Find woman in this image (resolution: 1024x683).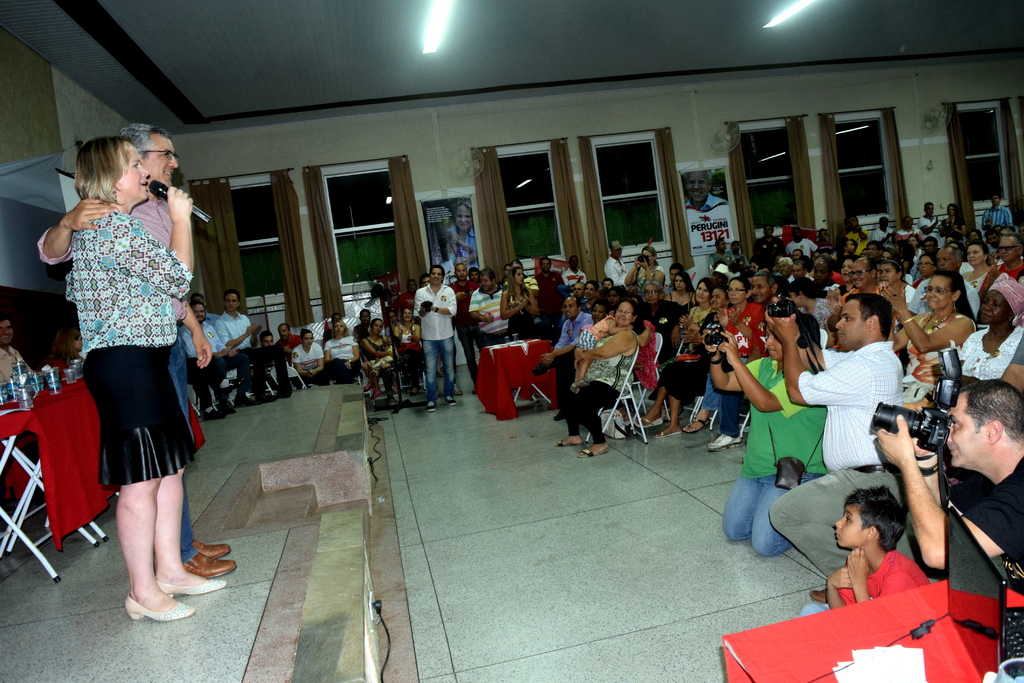
x1=837, y1=252, x2=858, y2=293.
